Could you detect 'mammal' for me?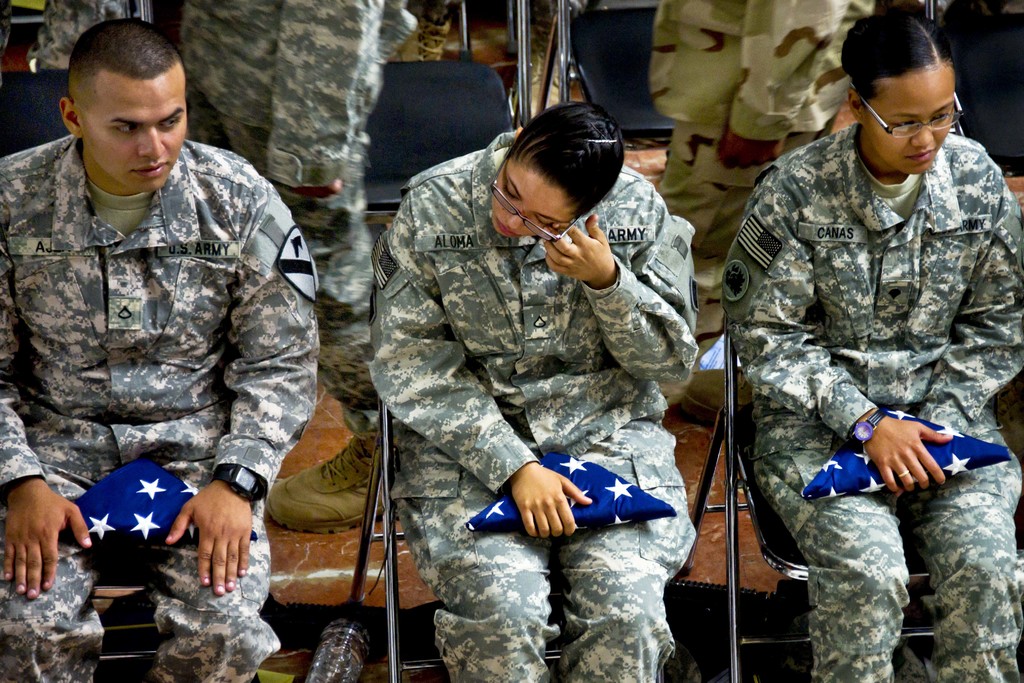
Detection result: 671:0:877:434.
